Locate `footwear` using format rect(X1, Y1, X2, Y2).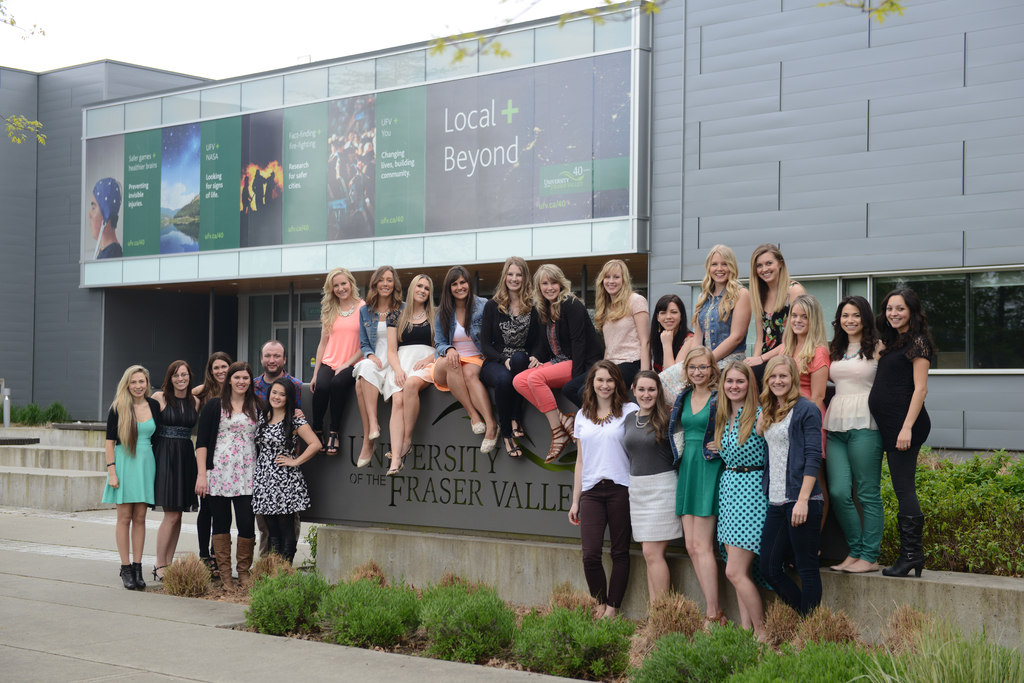
rect(355, 440, 380, 469).
